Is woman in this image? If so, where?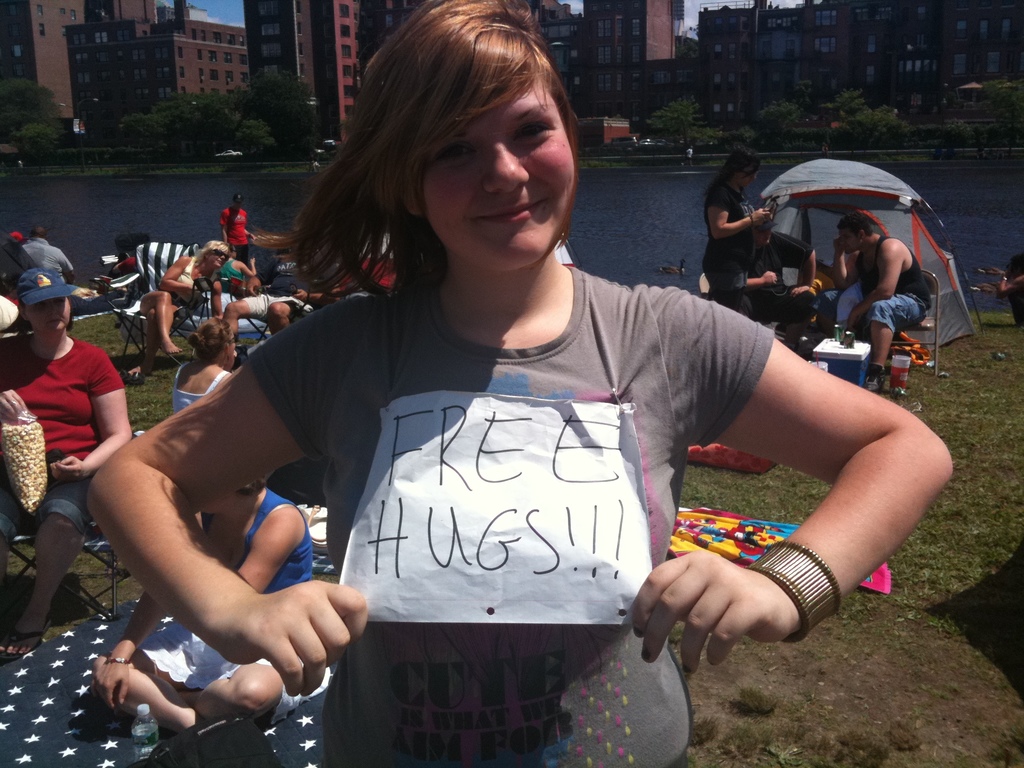
Yes, at 88 1 955 761.
